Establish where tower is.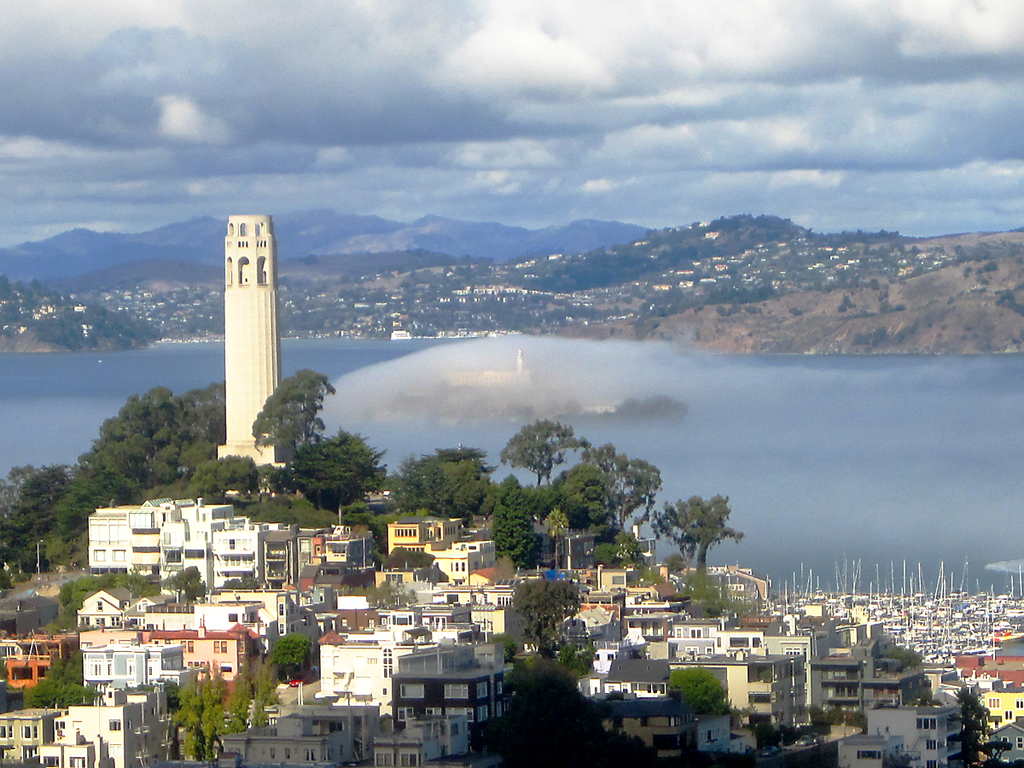
Established at l=216, t=216, r=299, b=469.
